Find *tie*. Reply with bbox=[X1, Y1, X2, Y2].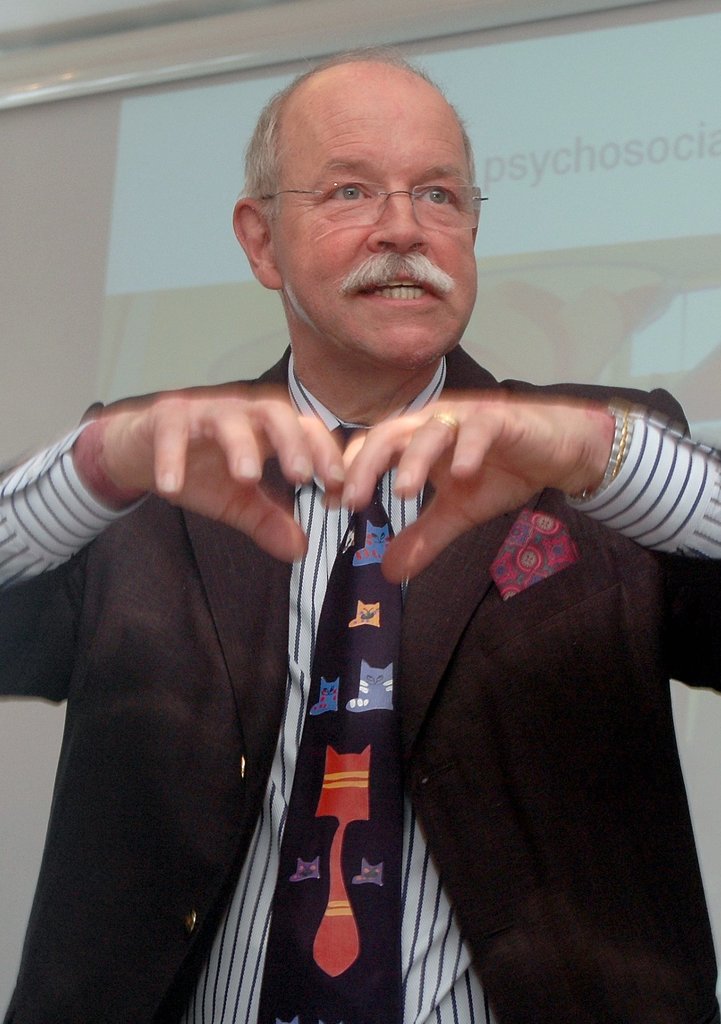
bbox=[260, 435, 408, 1023].
